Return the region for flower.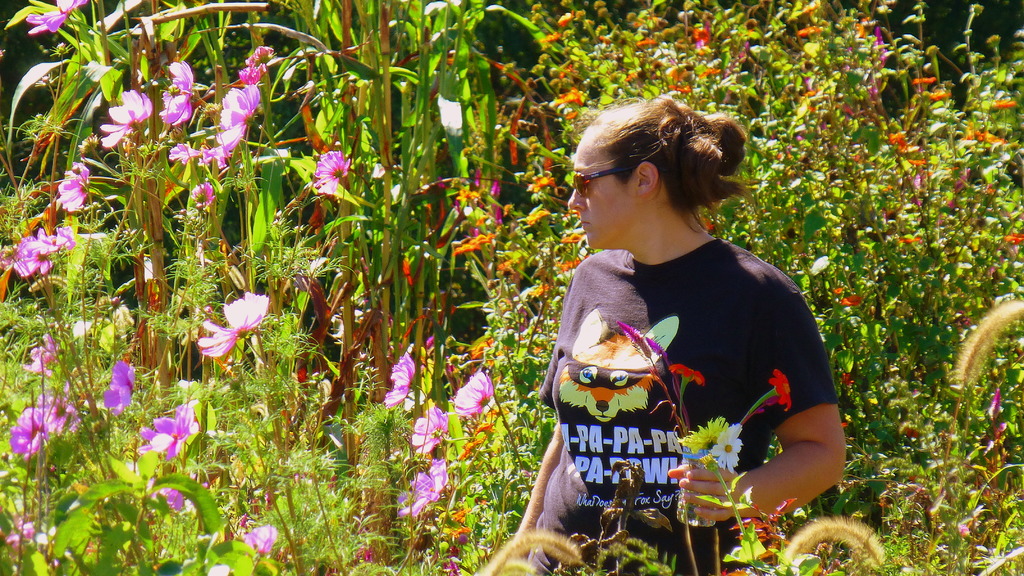
x1=529 y1=176 x2=562 y2=191.
